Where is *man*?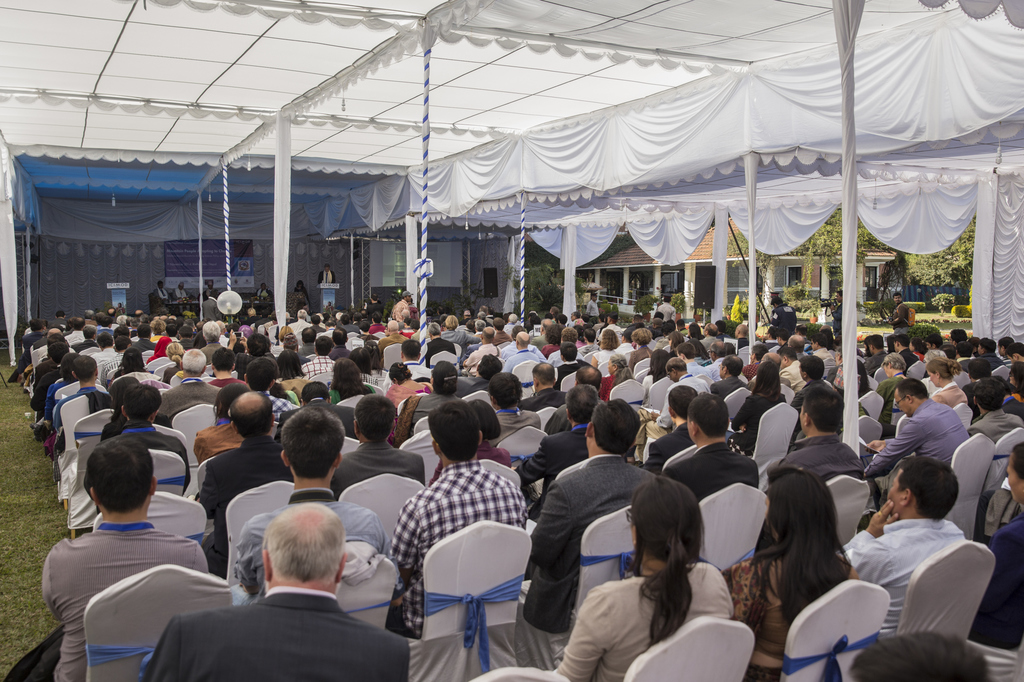
628 315 644 337.
